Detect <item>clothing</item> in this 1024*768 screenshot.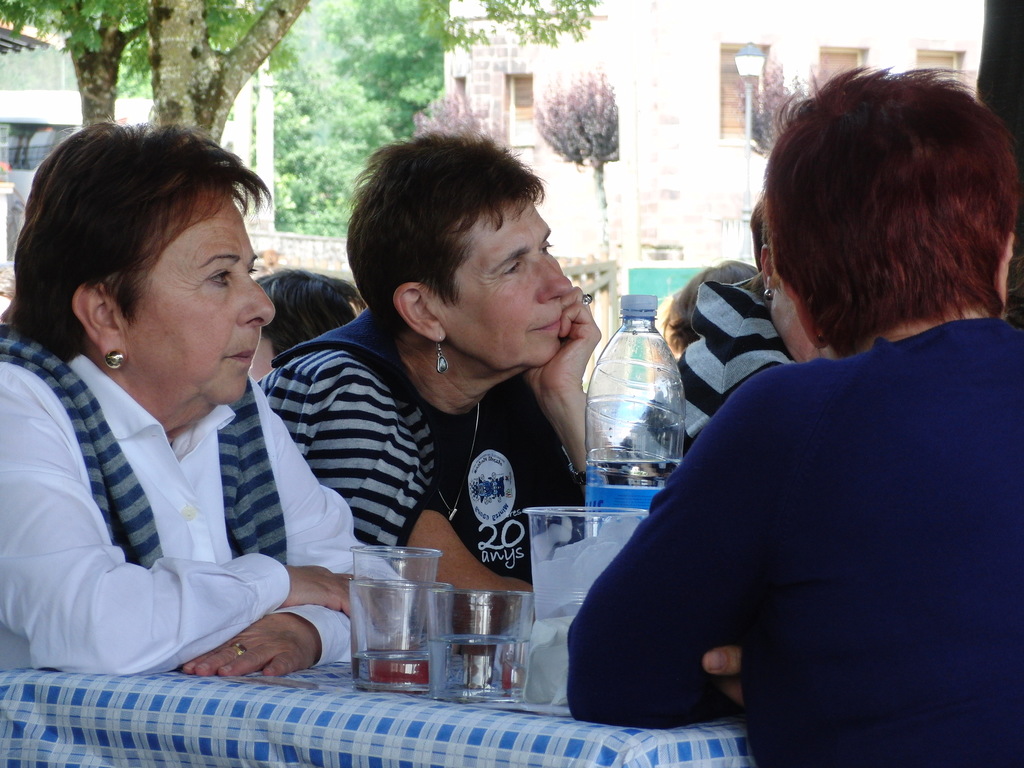
Detection: <bbox>259, 319, 582, 547</bbox>.
